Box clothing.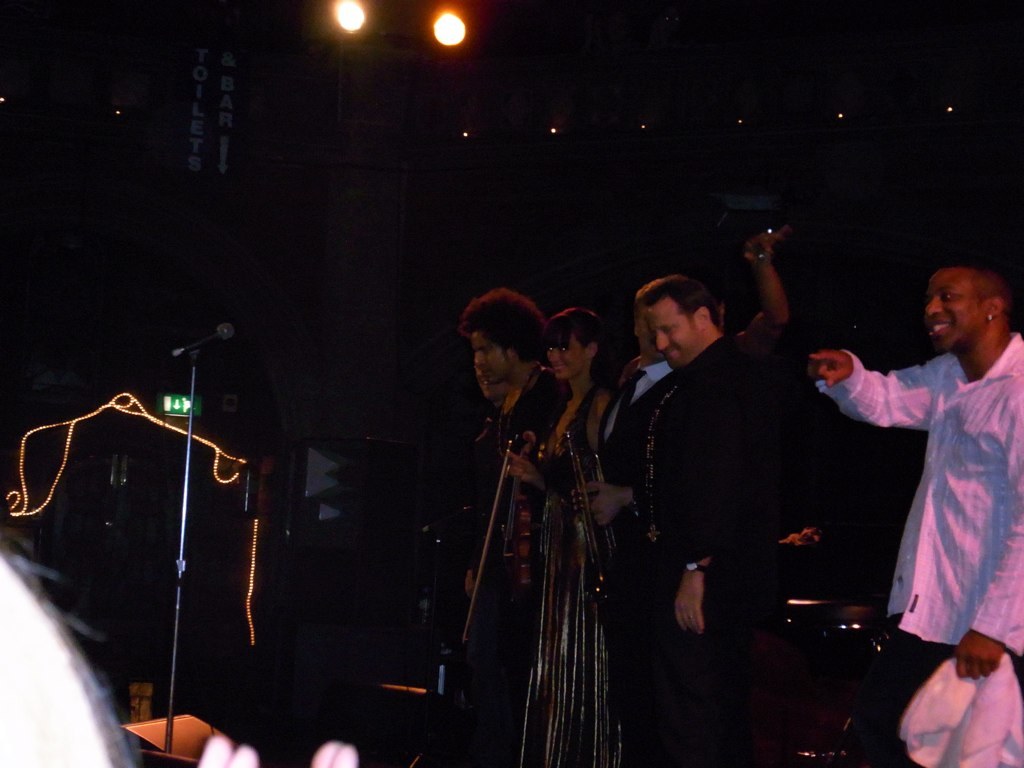
box=[611, 271, 851, 710].
